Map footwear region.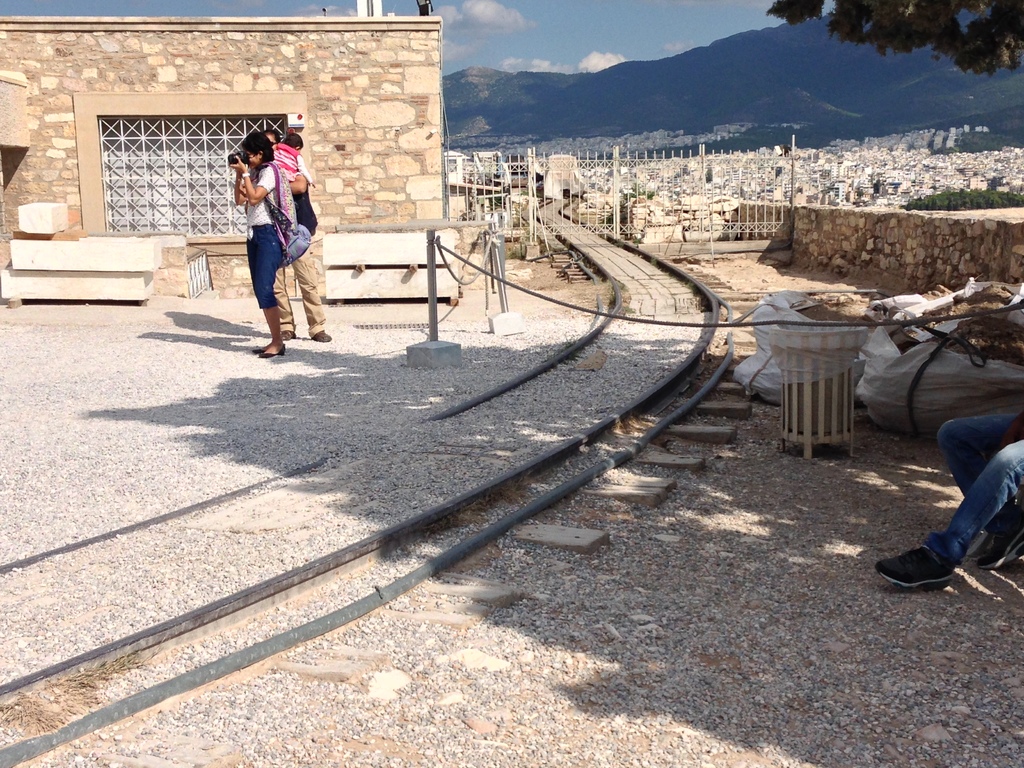
Mapped to region(975, 517, 1023, 572).
